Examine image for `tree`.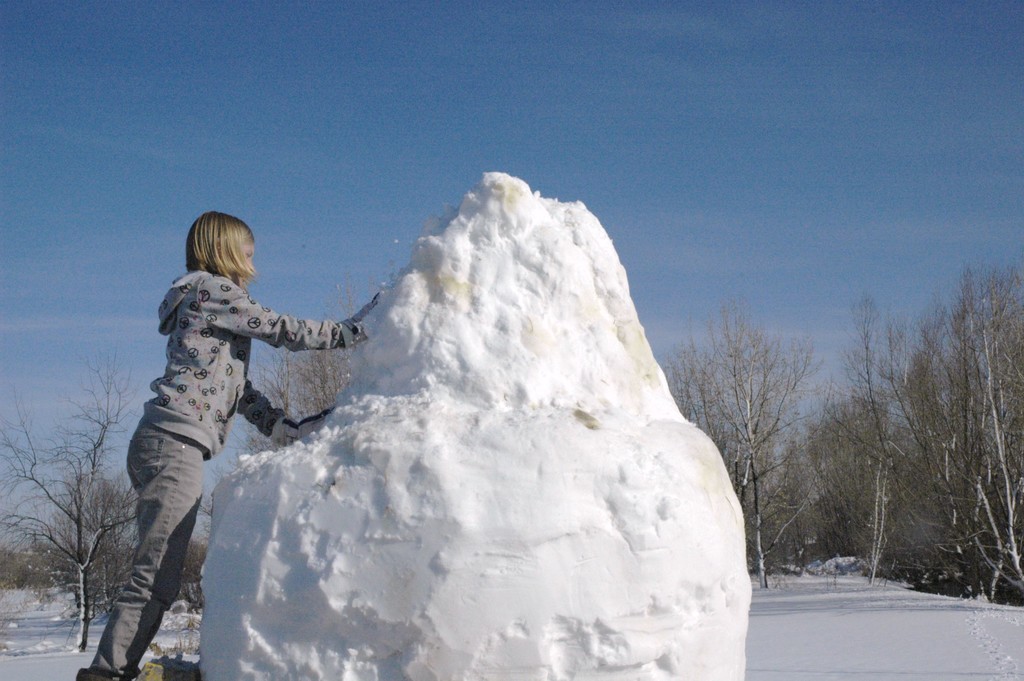
Examination result: (179, 537, 214, 587).
